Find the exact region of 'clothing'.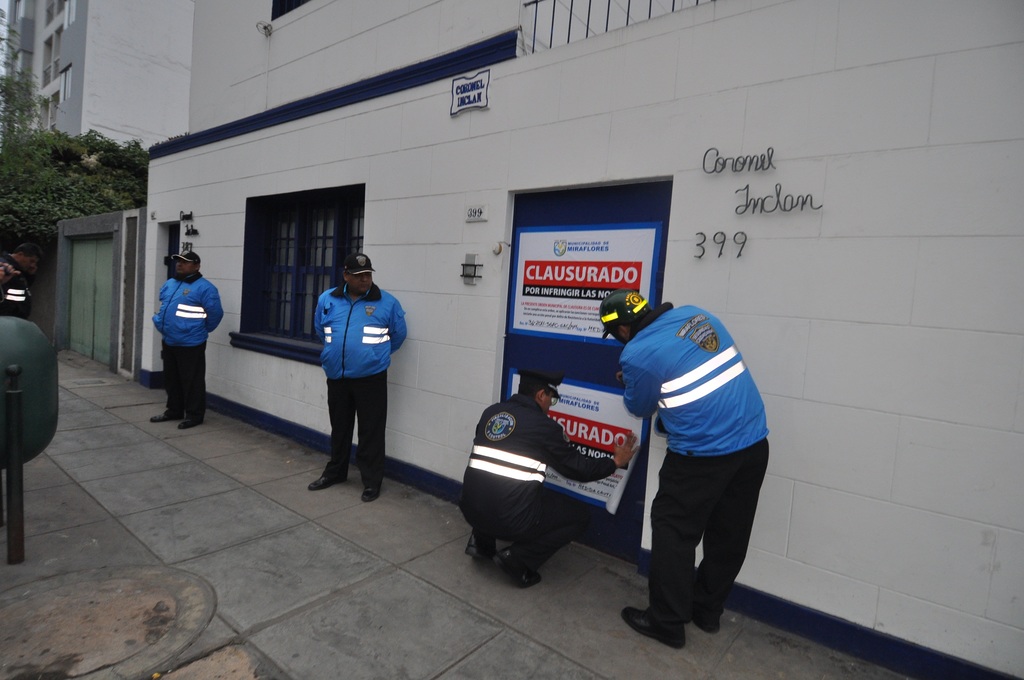
Exact region: left=606, top=280, right=785, bottom=640.
